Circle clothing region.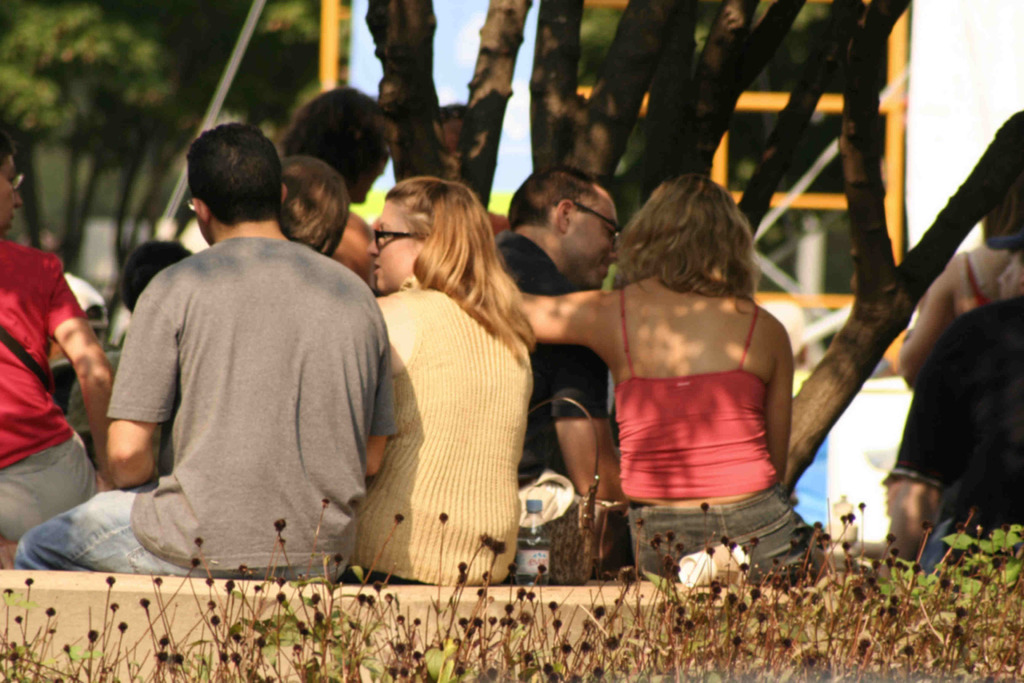
Region: [left=883, top=293, right=1023, bottom=578].
